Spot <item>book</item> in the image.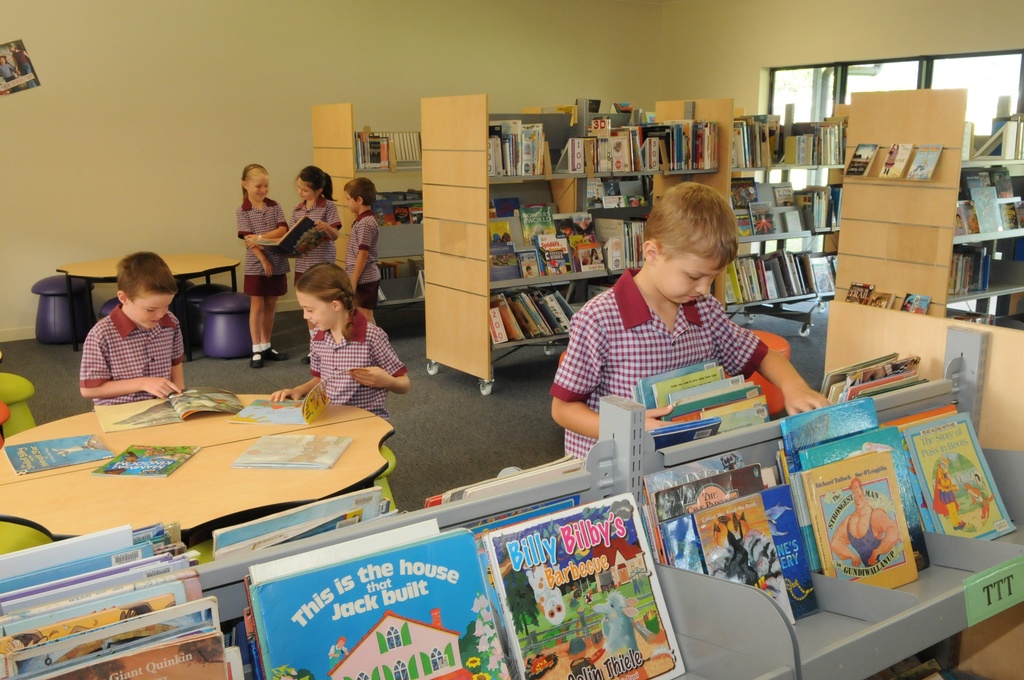
<item>book</item> found at box(231, 369, 371, 427).
